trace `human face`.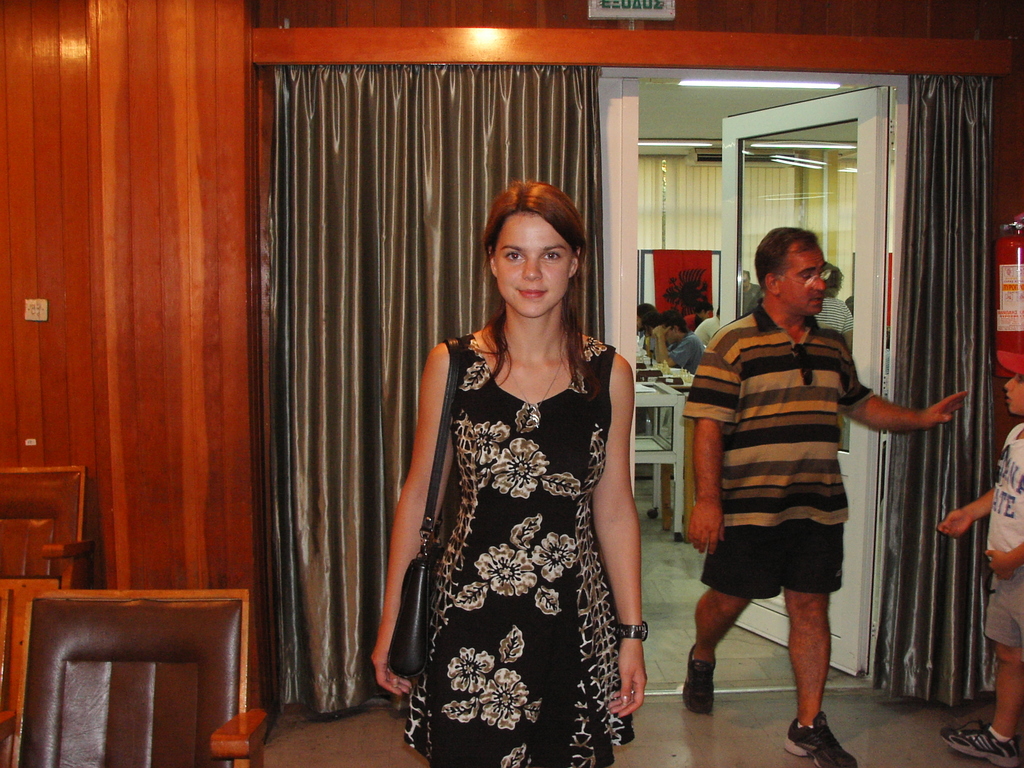
Traced to left=1004, top=374, right=1023, bottom=419.
